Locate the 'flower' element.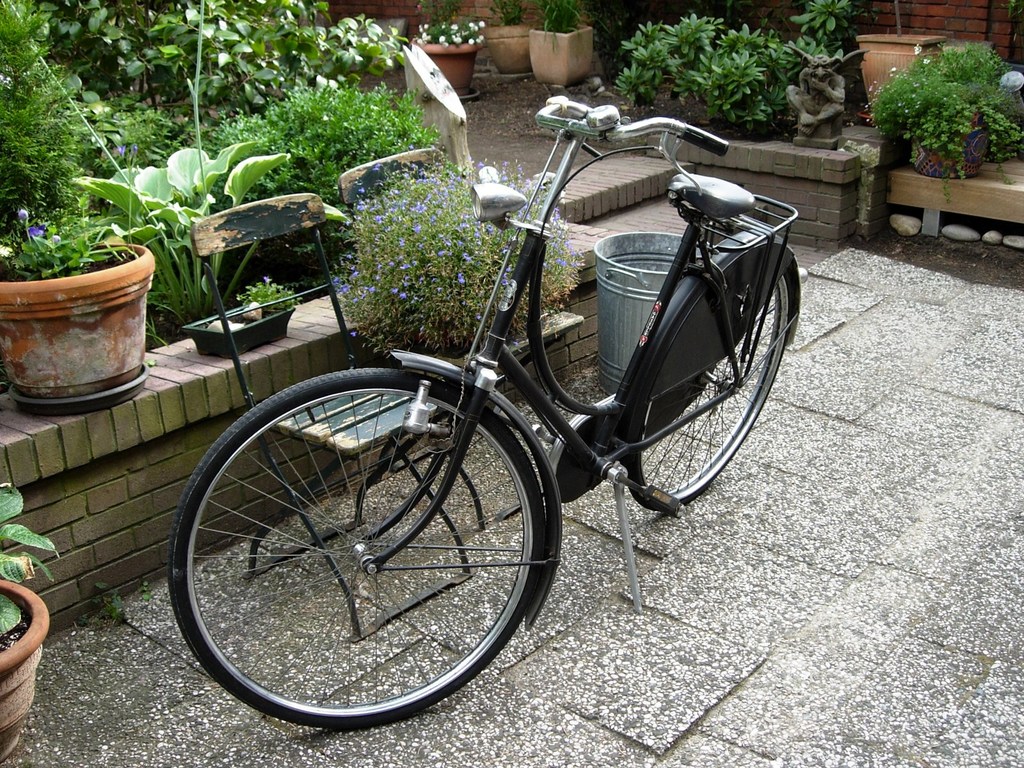
Element bbox: (892,63,898,70).
